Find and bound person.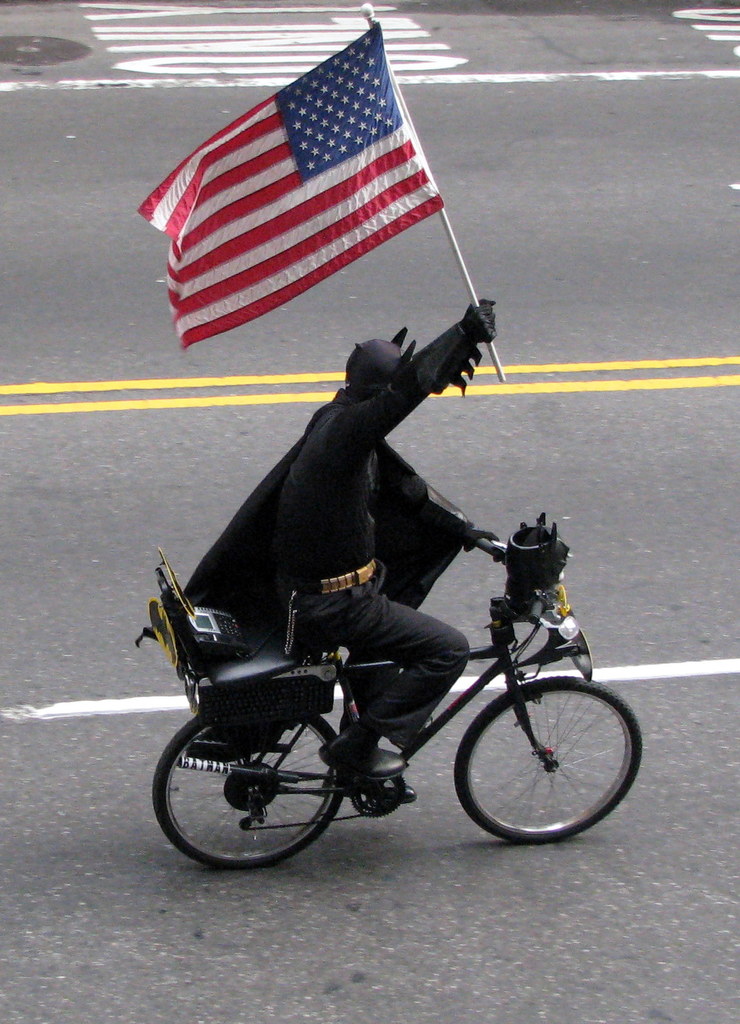
Bound: box(184, 287, 561, 791).
